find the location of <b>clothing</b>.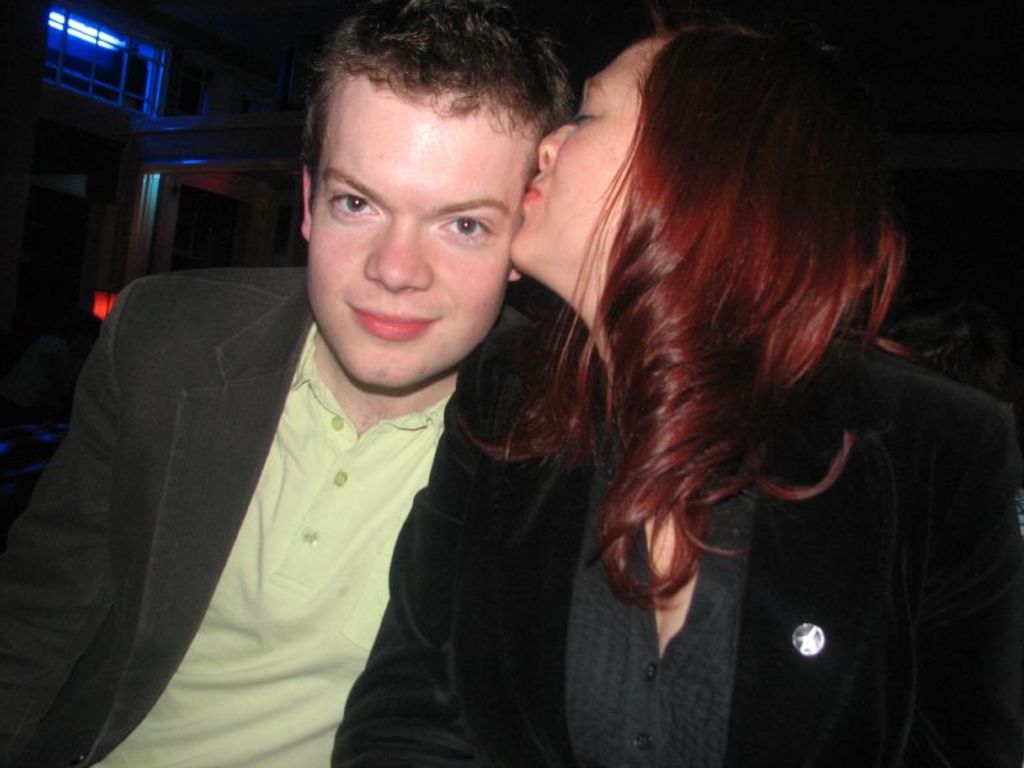
Location: [0, 232, 613, 767].
